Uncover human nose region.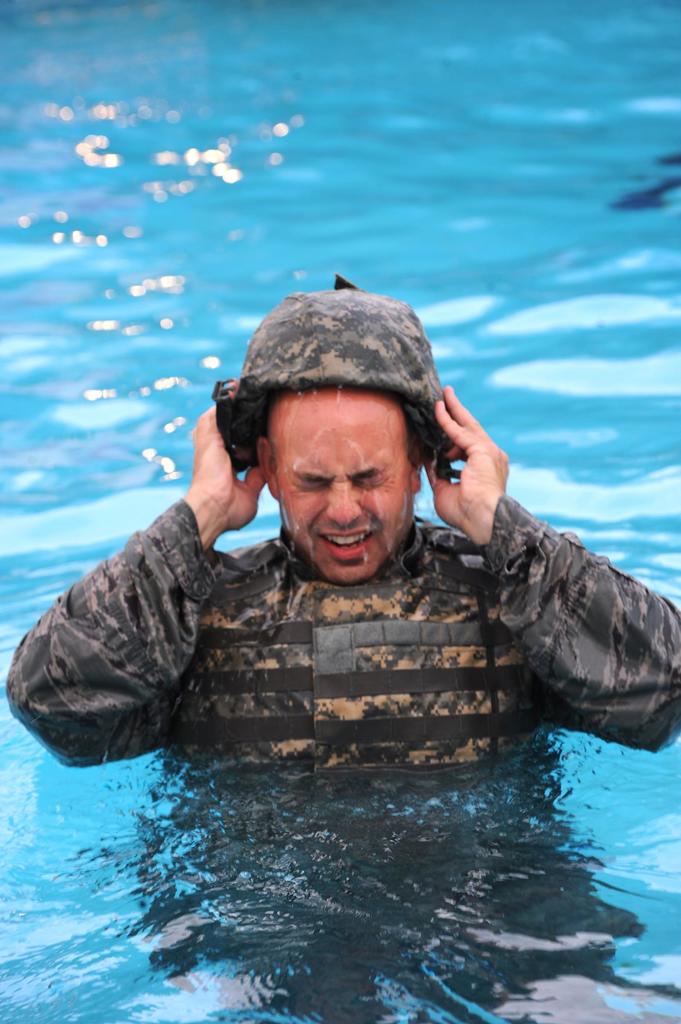
Uncovered: 326,487,362,527.
